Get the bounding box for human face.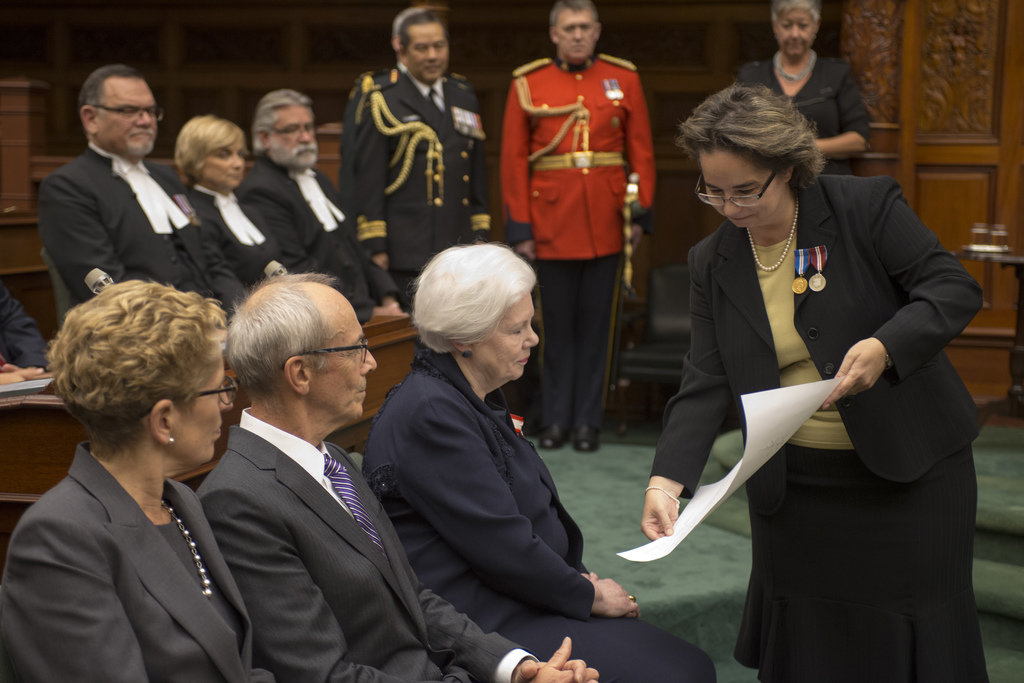
crop(557, 8, 600, 65).
